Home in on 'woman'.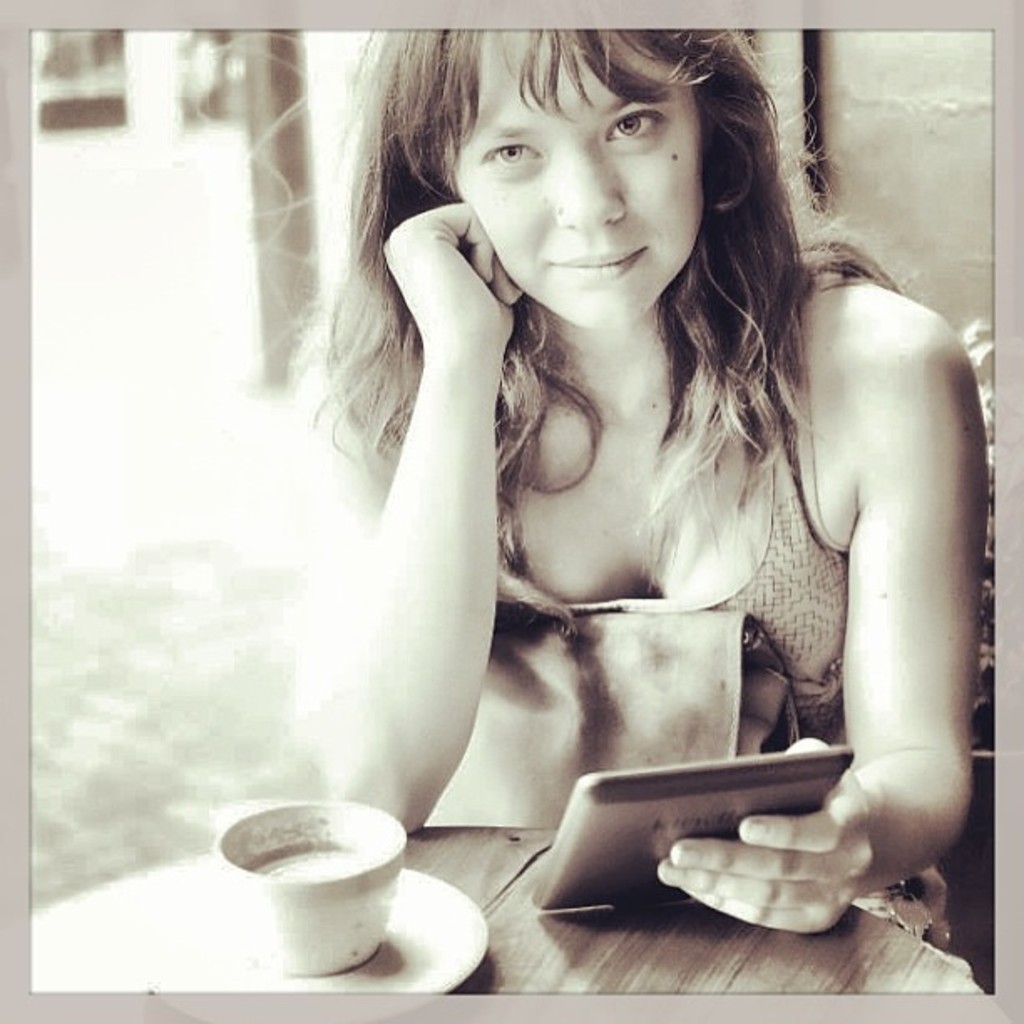
Homed in at (248, 0, 977, 975).
